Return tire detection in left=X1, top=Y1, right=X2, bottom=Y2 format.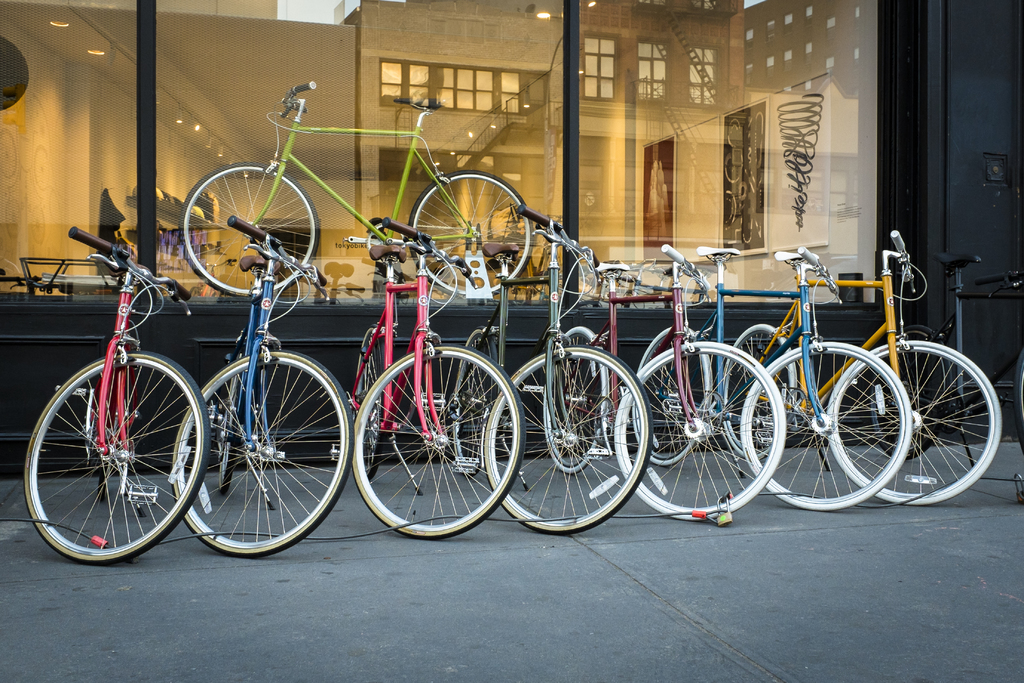
left=96, top=379, right=118, bottom=504.
